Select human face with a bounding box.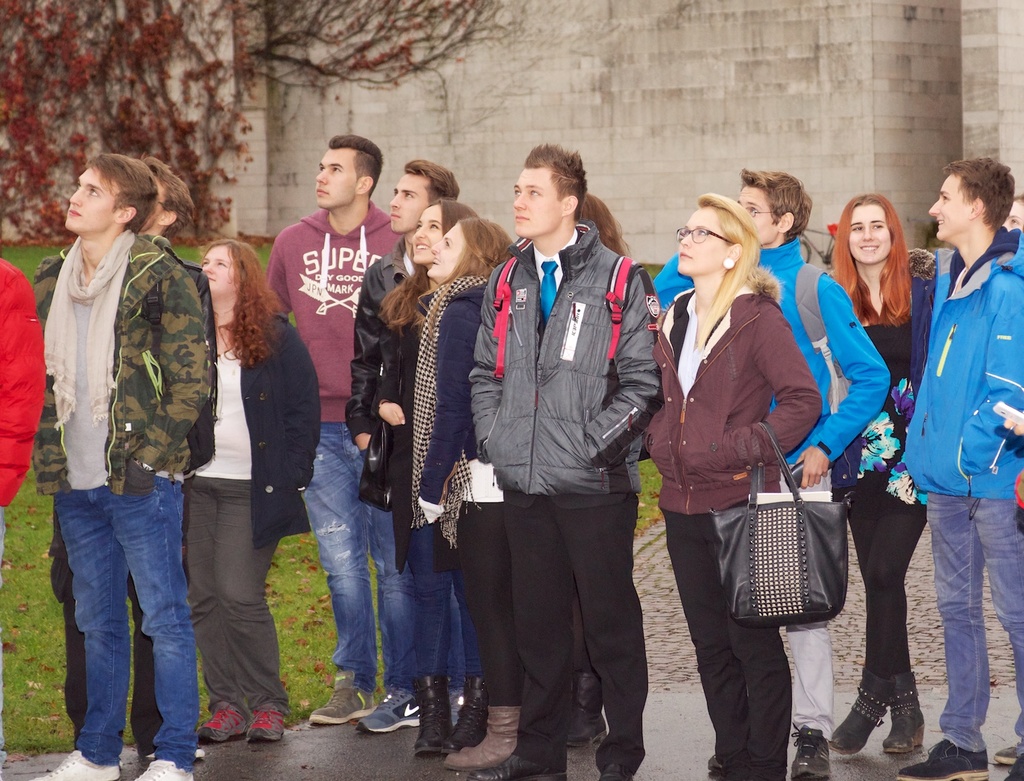
locate(503, 158, 558, 244).
